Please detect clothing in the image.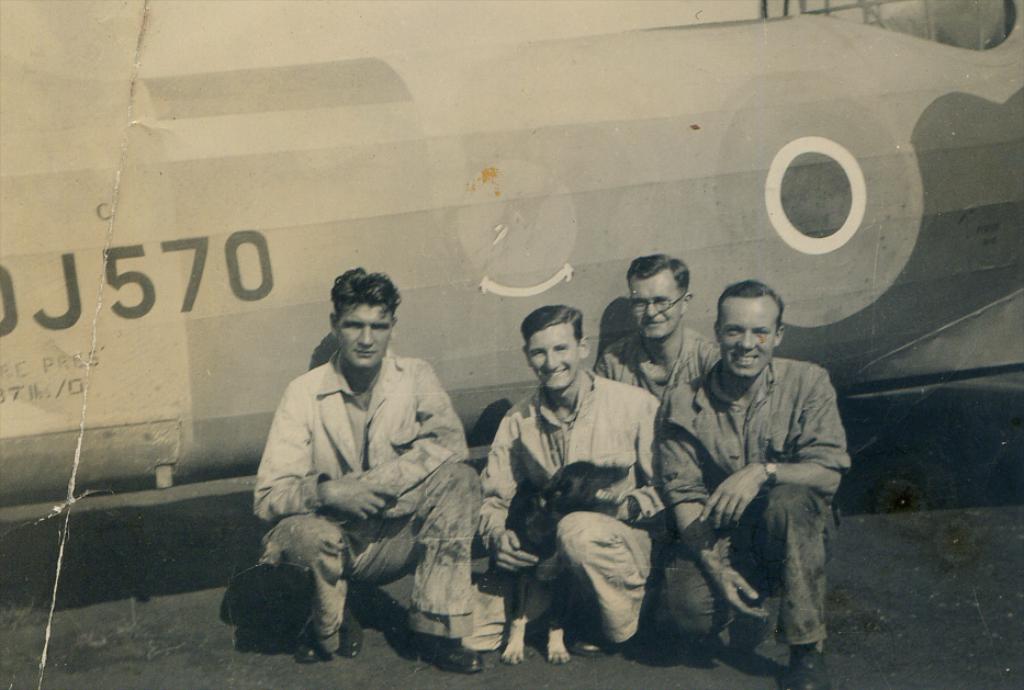
x1=440, y1=362, x2=669, y2=653.
